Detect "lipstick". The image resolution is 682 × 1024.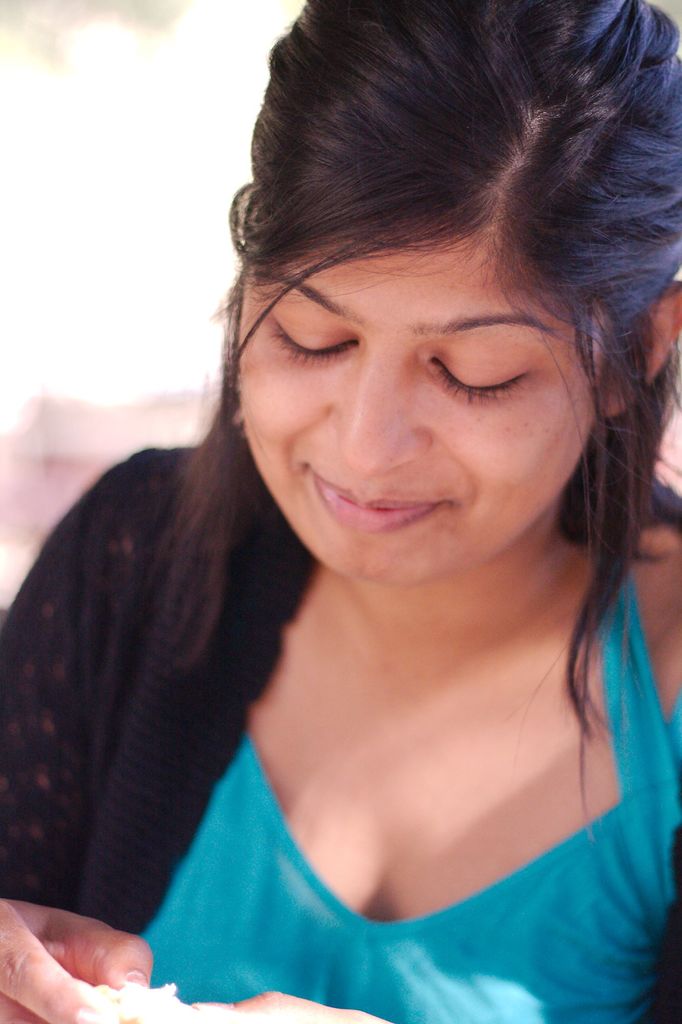
bbox(305, 463, 441, 533).
